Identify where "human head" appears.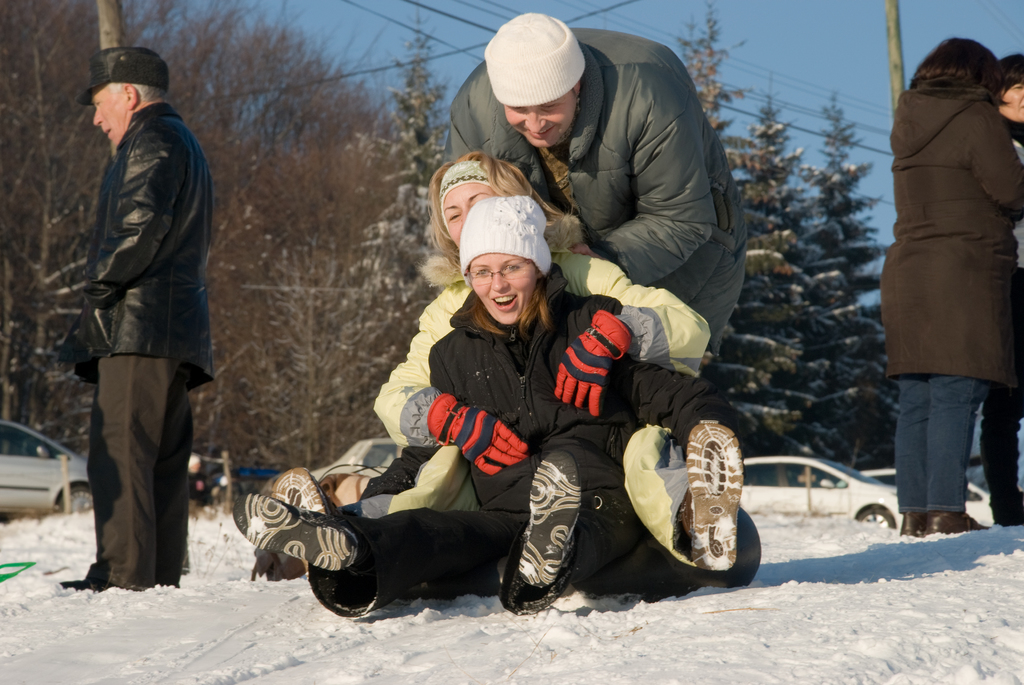
Appears at detection(911, 37, 1005, 105).
